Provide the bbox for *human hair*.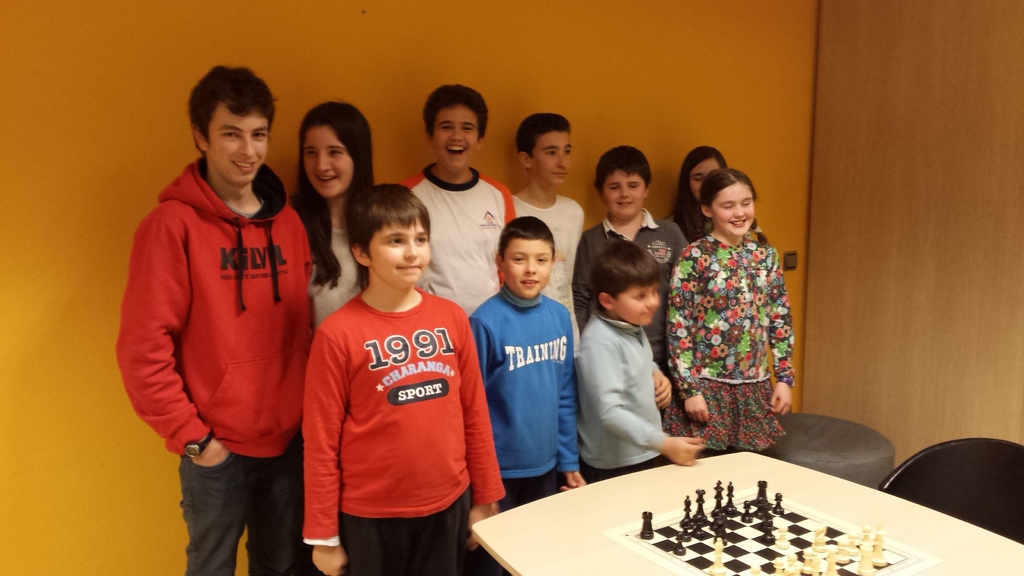
{"x1": 515, "y1": 114, "x2": 571, "y2": 173}.
